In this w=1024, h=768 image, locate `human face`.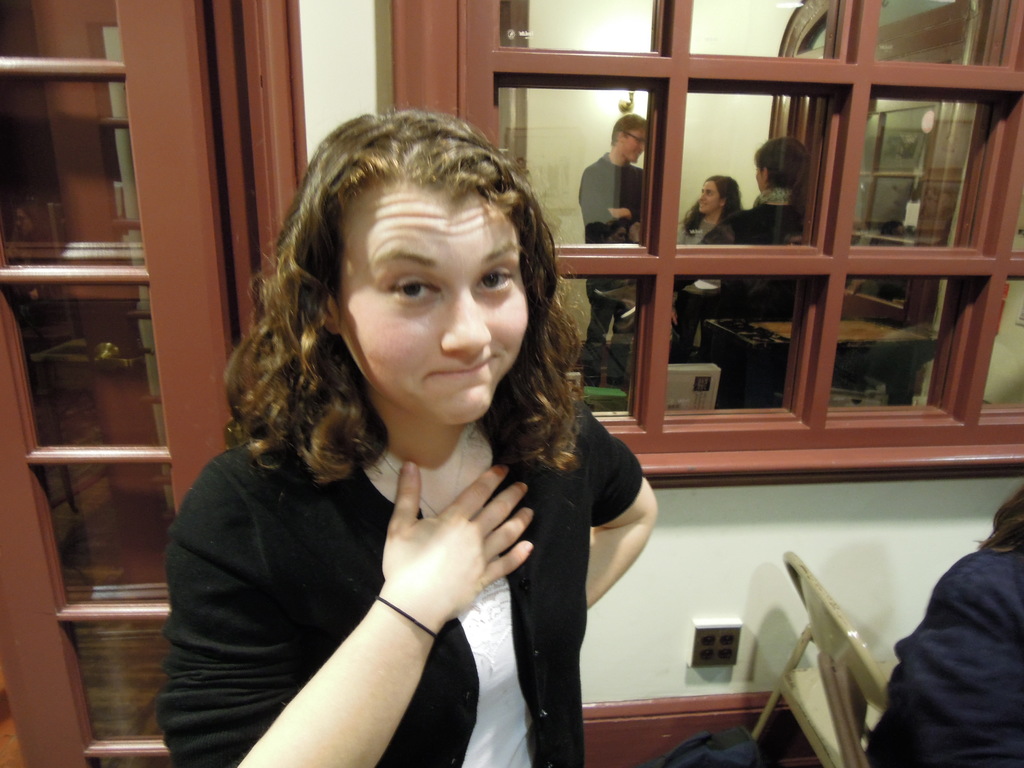
Bounding box: locate(335, 177, 527, 426).
